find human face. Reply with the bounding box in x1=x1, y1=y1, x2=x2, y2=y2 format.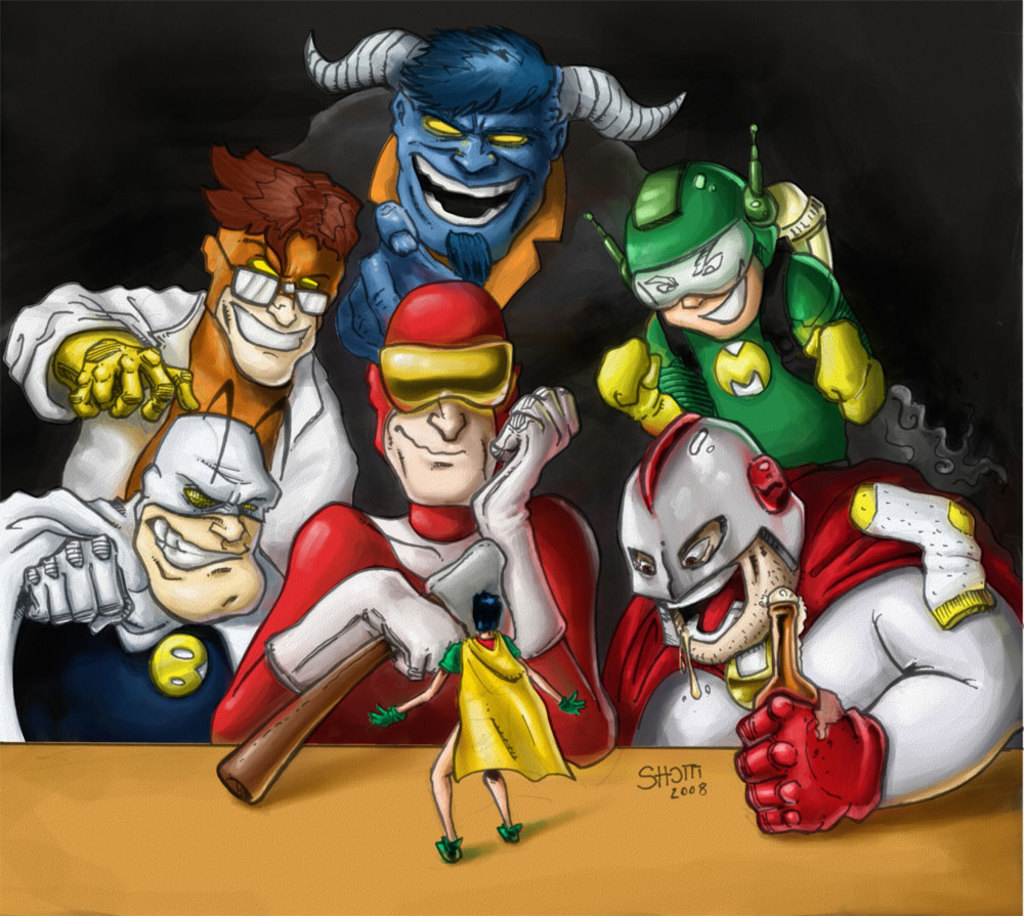
x1=628, y1=517, x2=796, y2=664.
